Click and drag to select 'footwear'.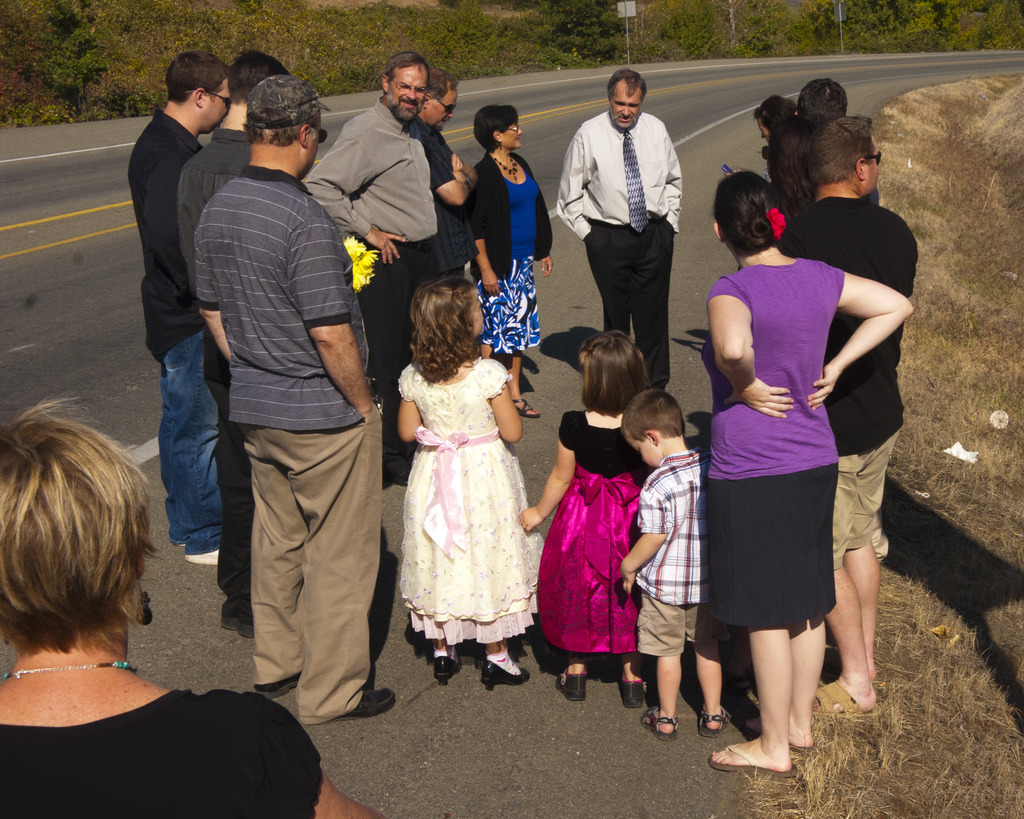
Selection: crop(335, 687, 399, 720).
